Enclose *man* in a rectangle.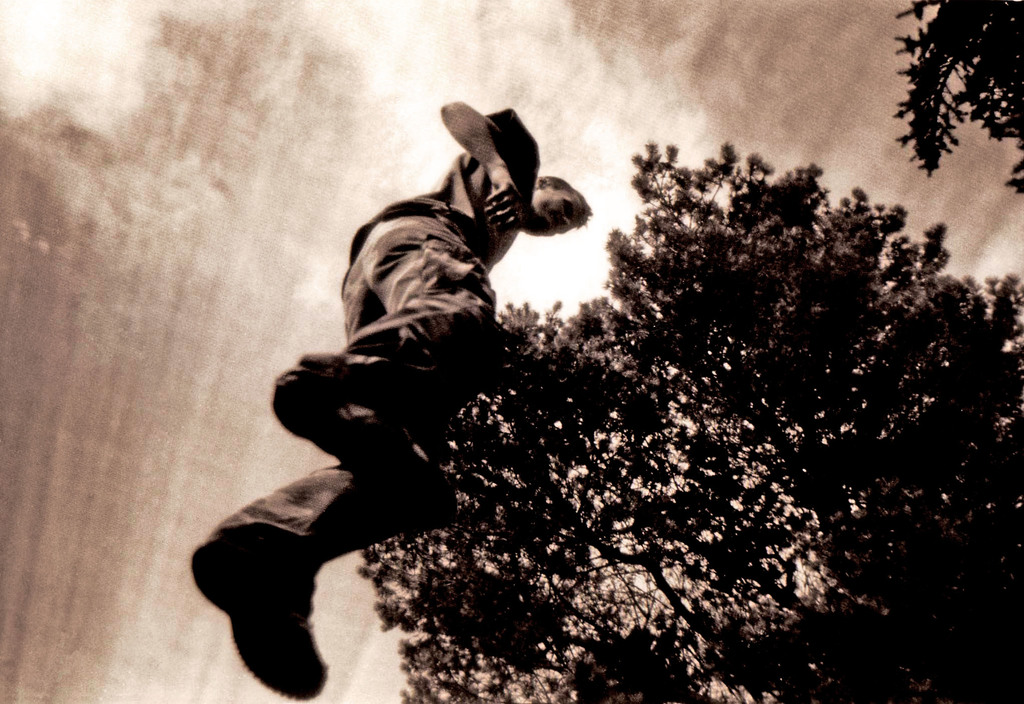
[x1=212, y1=121, x2=617, y2=651].
